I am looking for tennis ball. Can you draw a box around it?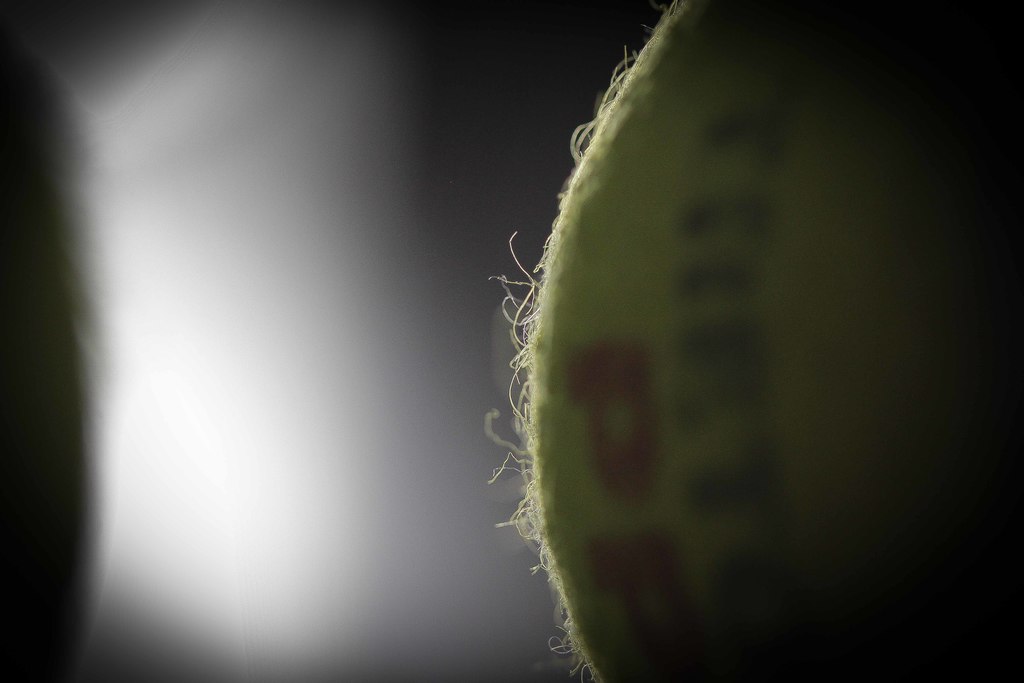
Sure, the bounding box is 512/1/1020/682.
